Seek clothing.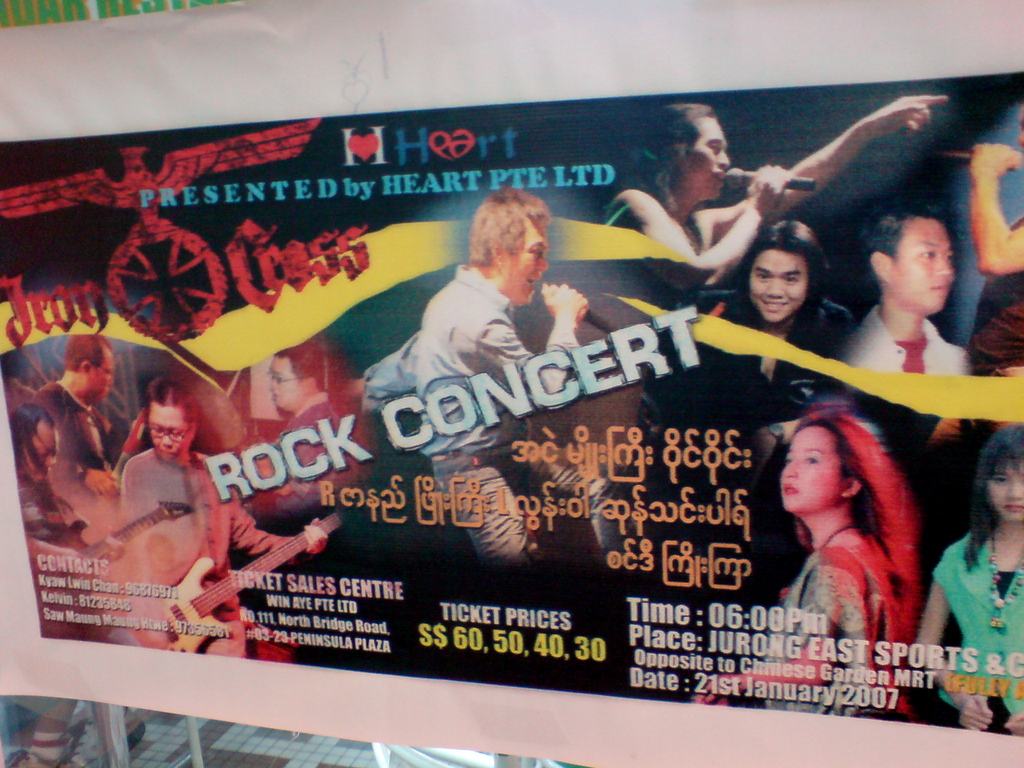
BBox(29, 377, 117, 517).
